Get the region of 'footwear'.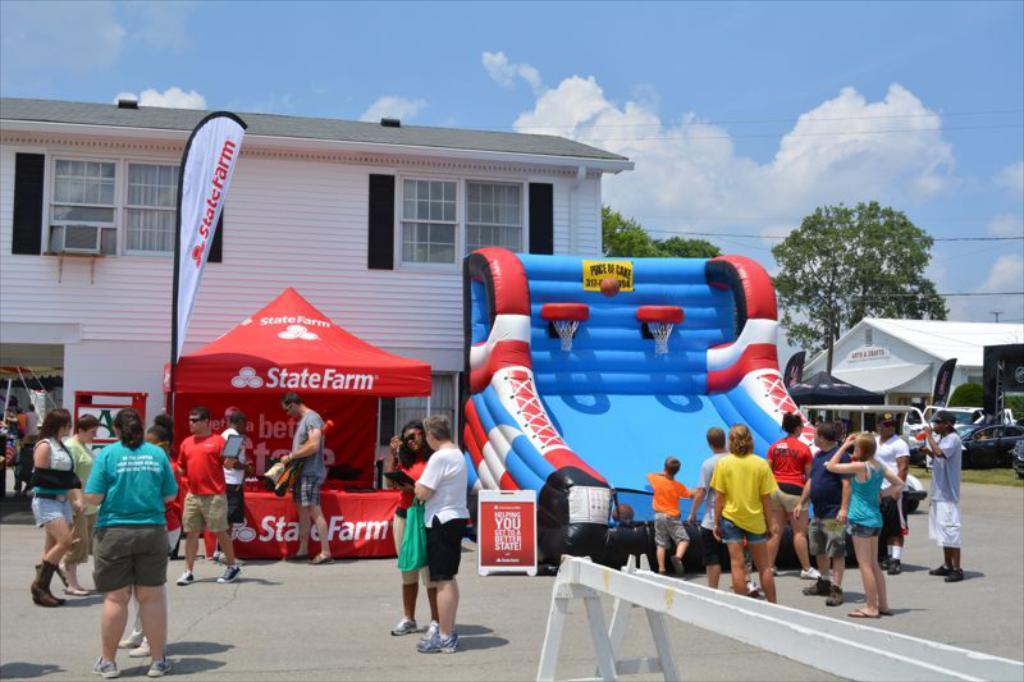
crop(279, 548, 311, 566).
